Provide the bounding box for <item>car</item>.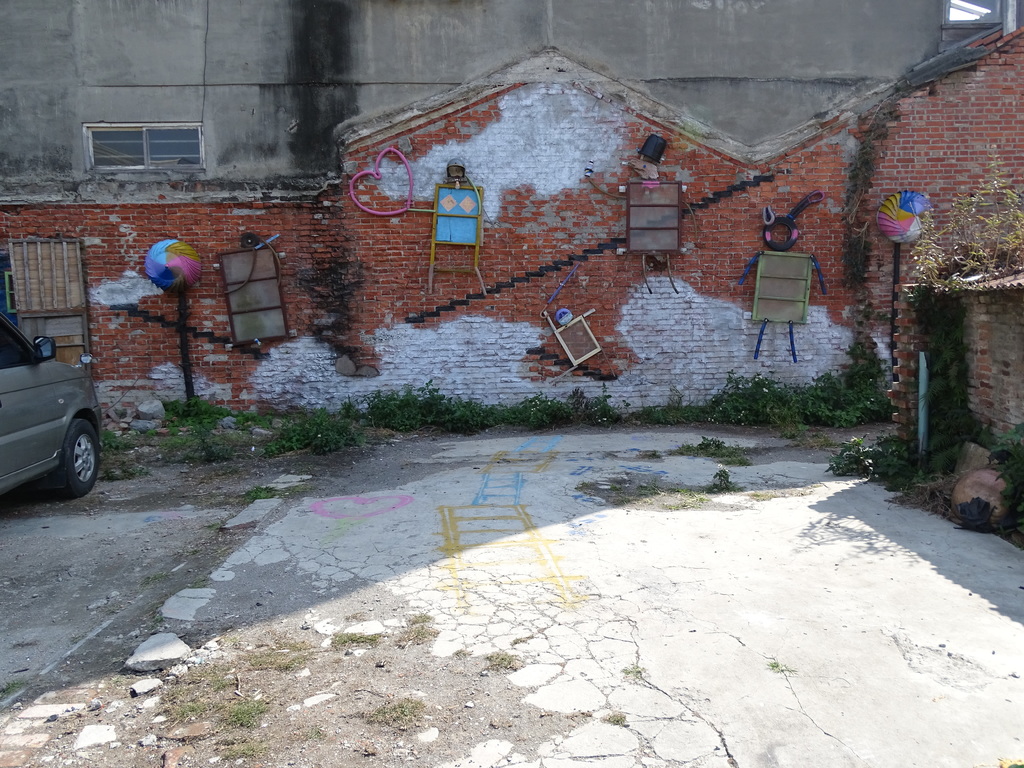
bbox=[0, 325, 100, 507].
